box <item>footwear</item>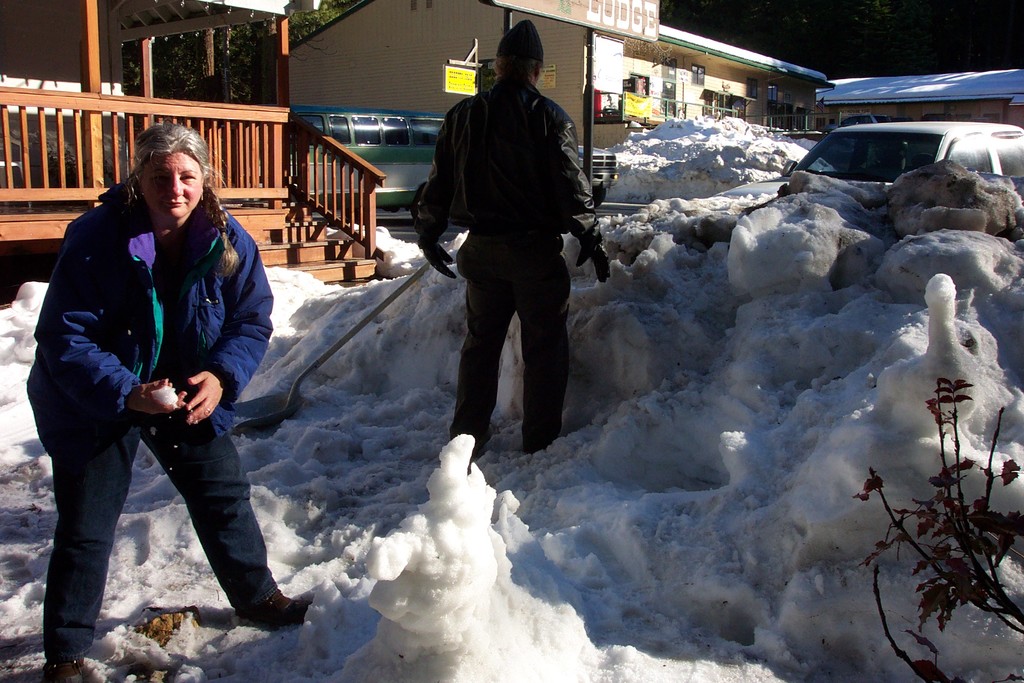
<region>50, 646, 87, 682</region>
